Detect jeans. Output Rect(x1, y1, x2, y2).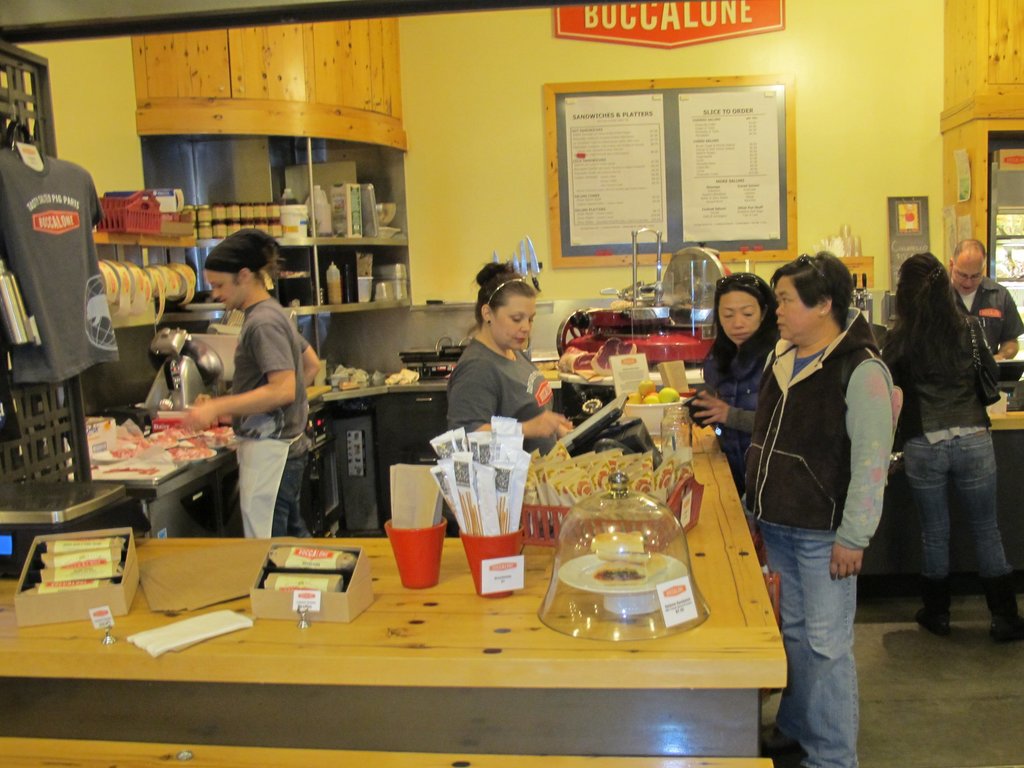
Rect(275, 448, 316, 537).
